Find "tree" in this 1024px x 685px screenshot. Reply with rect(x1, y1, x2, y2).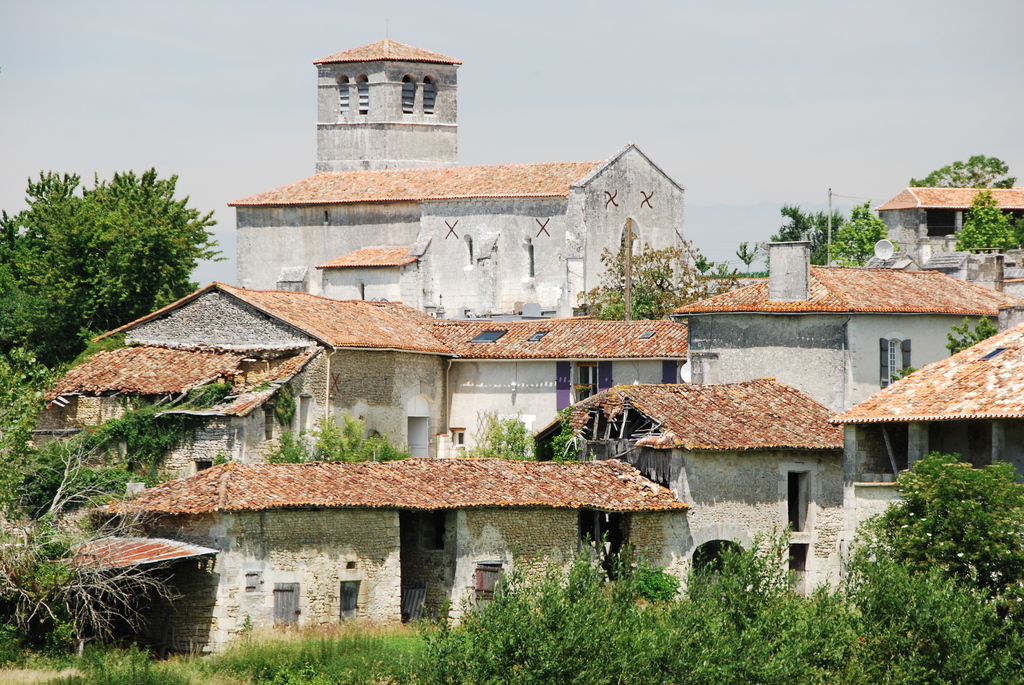
rect(826, 200, 888, 269).
